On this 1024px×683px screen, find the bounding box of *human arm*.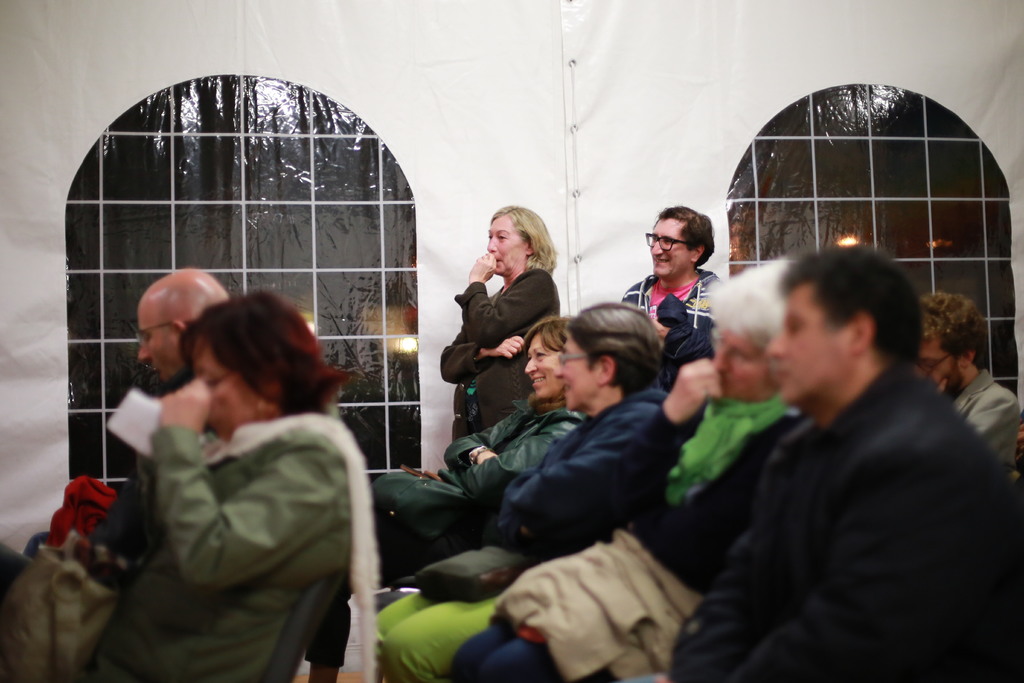
Bounding box: 641,425,795,582.
